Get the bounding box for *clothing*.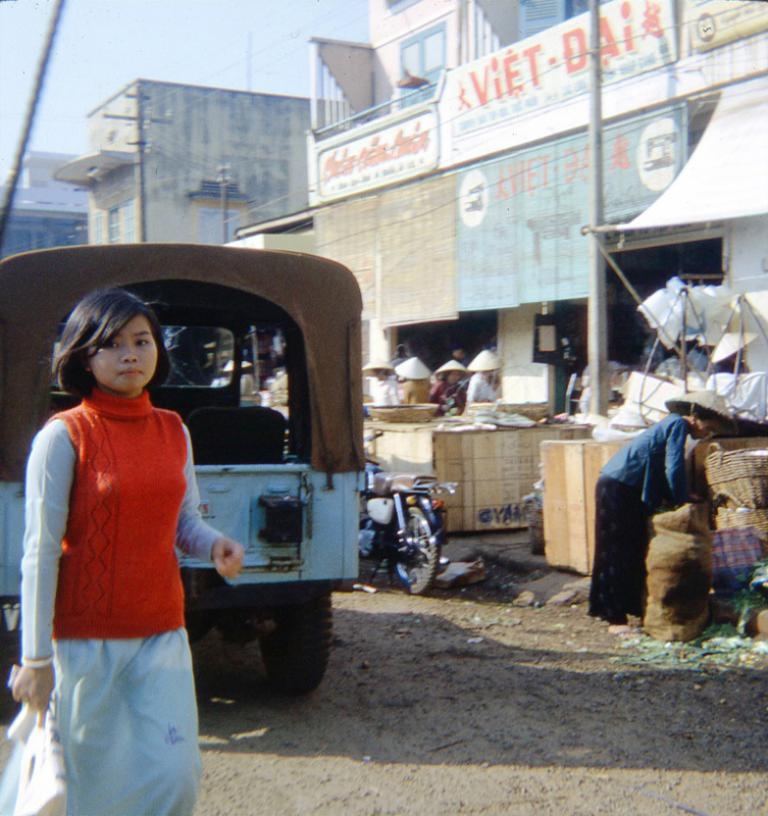
405,376,433,400.
